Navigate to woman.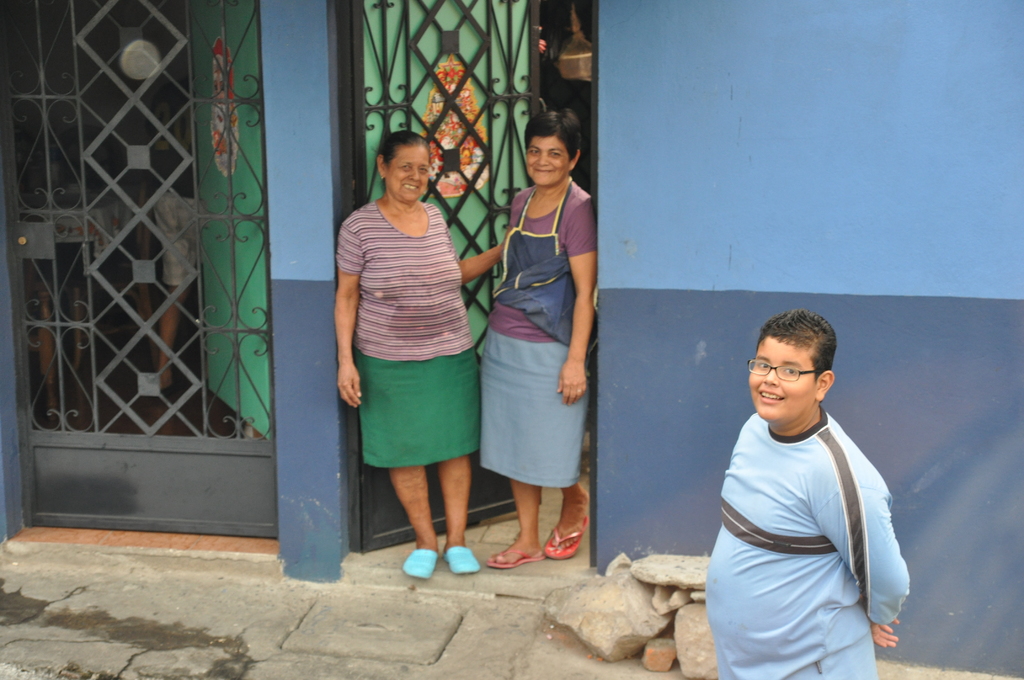
Navigation target: 476, 104, 598, 568.
